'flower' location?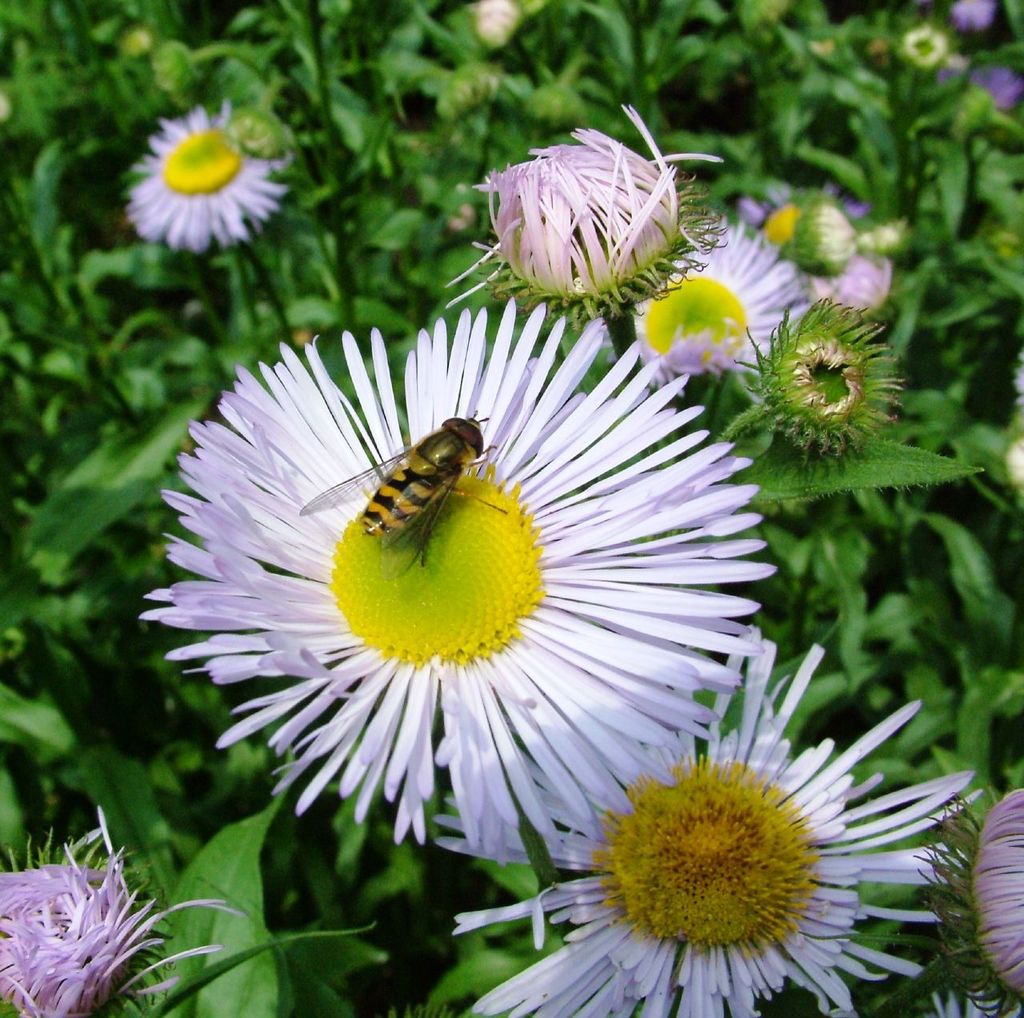
Rect(449, 617, 979, 1017)
